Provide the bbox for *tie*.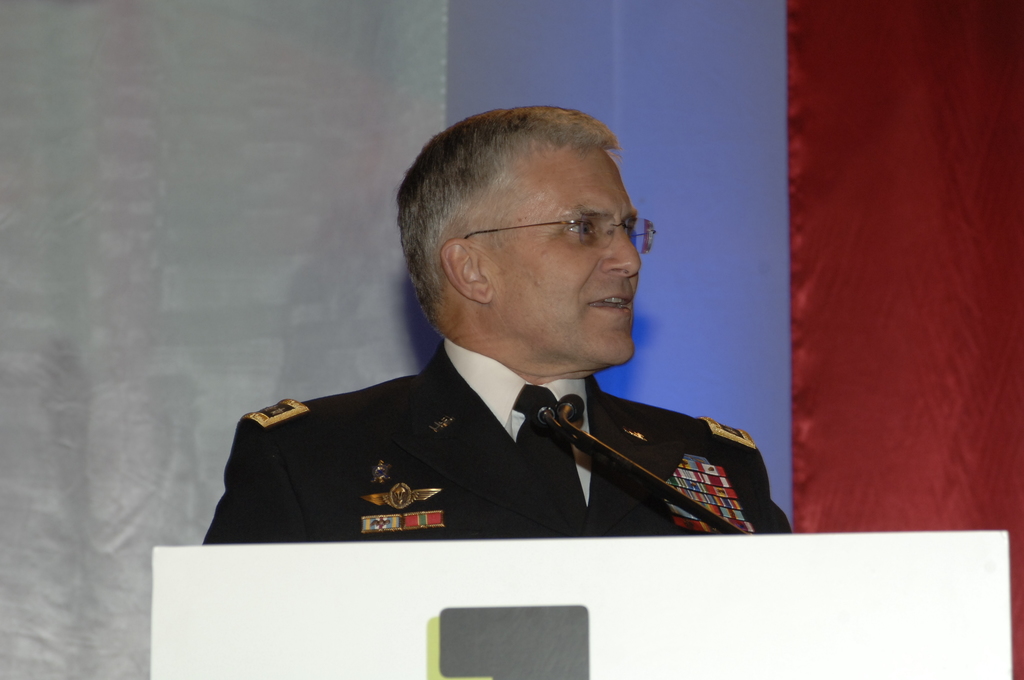
(left=512, top=386, right=584, bottom=512).
